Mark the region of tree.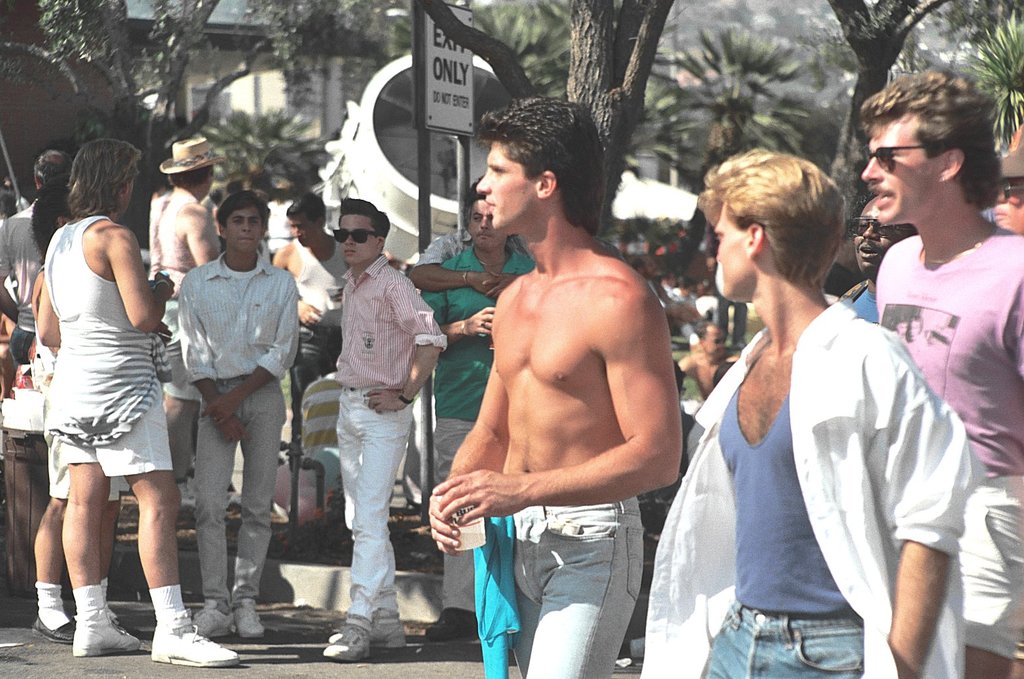
Region: l=633, t=16, r=827, b=219.
